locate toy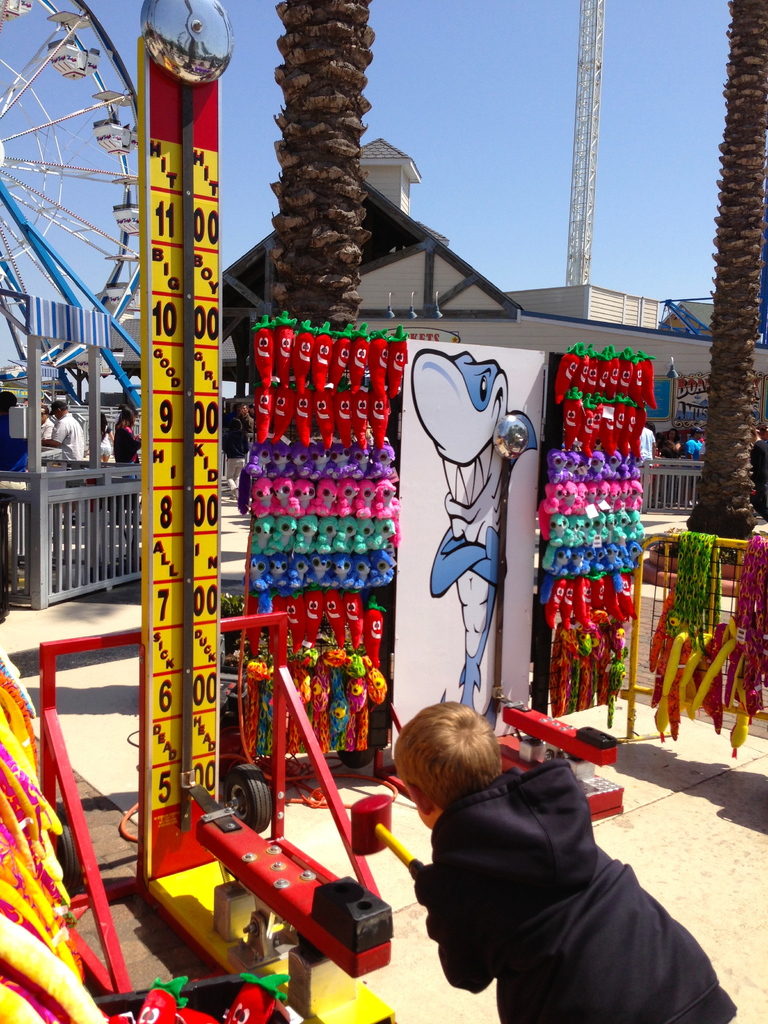
BBox(316, 391, 335, 447)
